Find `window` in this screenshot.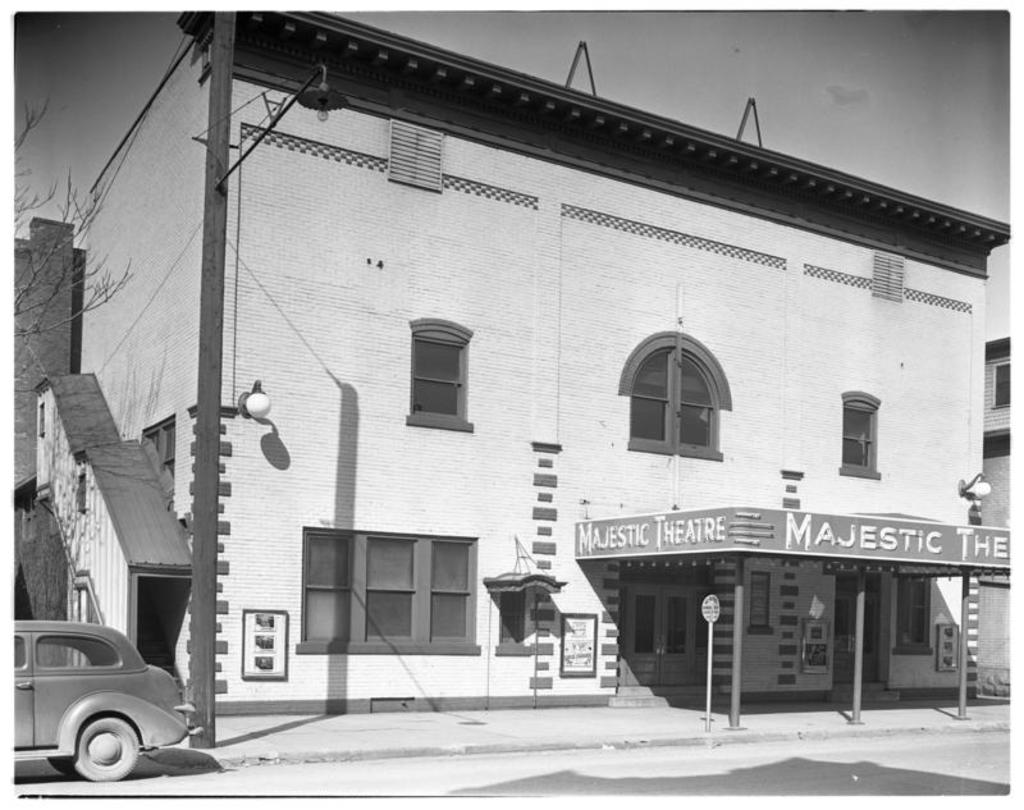
The bounding box for `window` is rect(623, 330, 716, 467).
